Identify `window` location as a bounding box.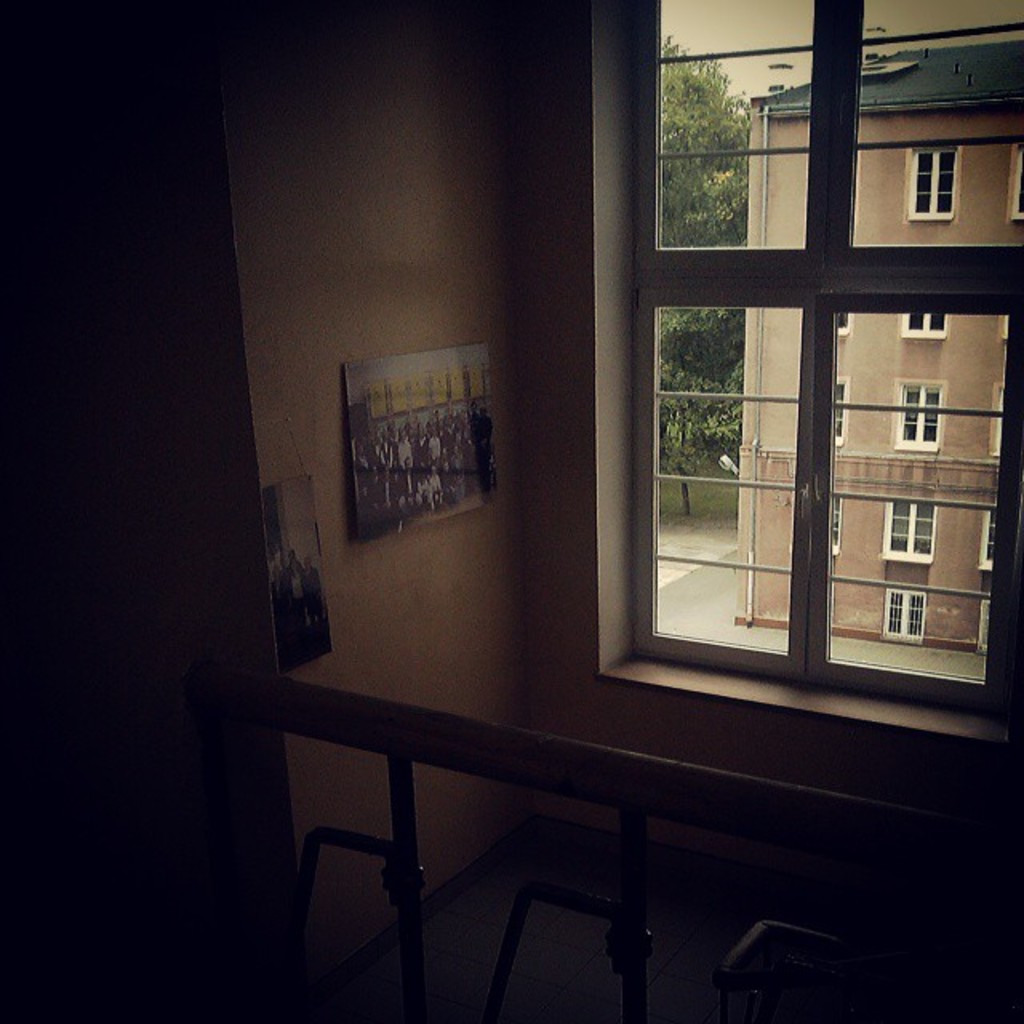
detection(976, 504, 994, 568).
